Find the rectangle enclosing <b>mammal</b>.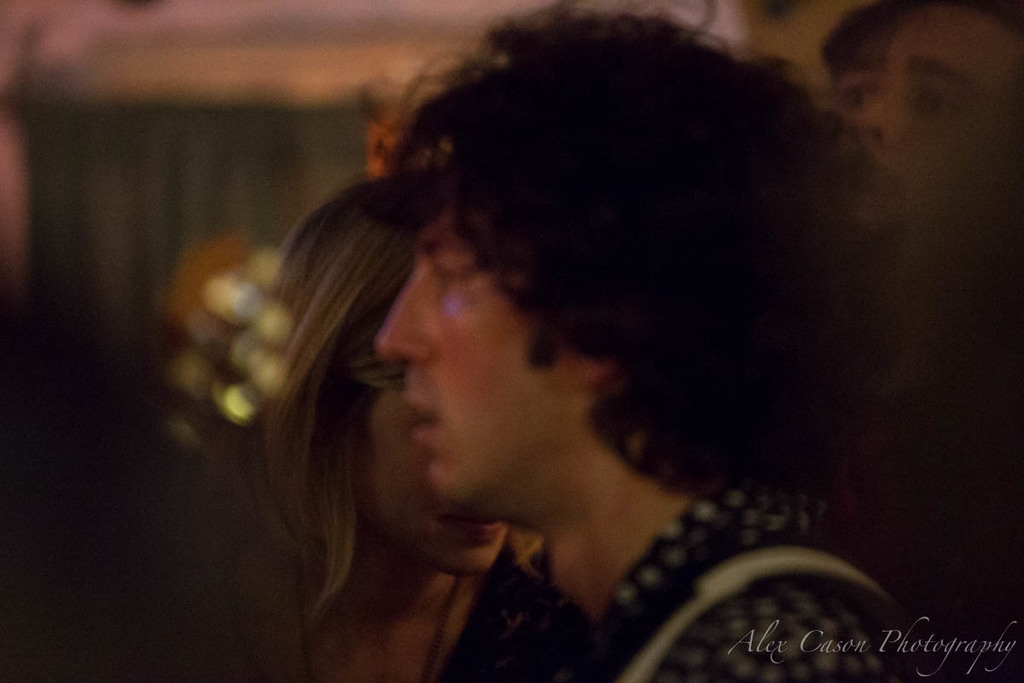
bbox=[201, 179, 542, 682].
